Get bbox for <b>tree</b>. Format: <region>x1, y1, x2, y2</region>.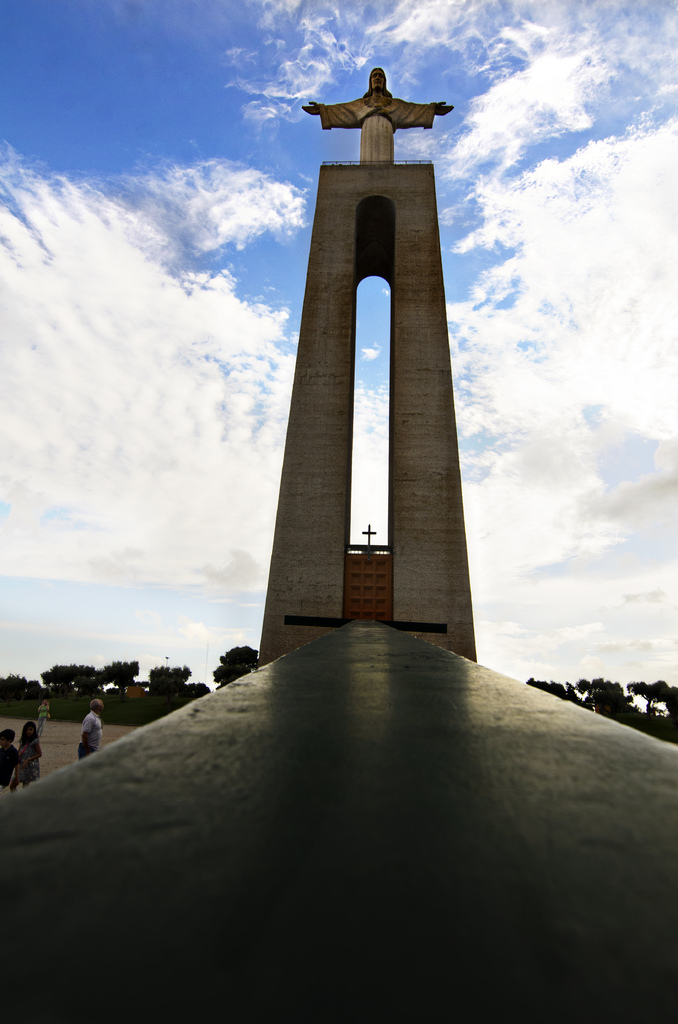
<region>0, 671, 47, 704</region>.
